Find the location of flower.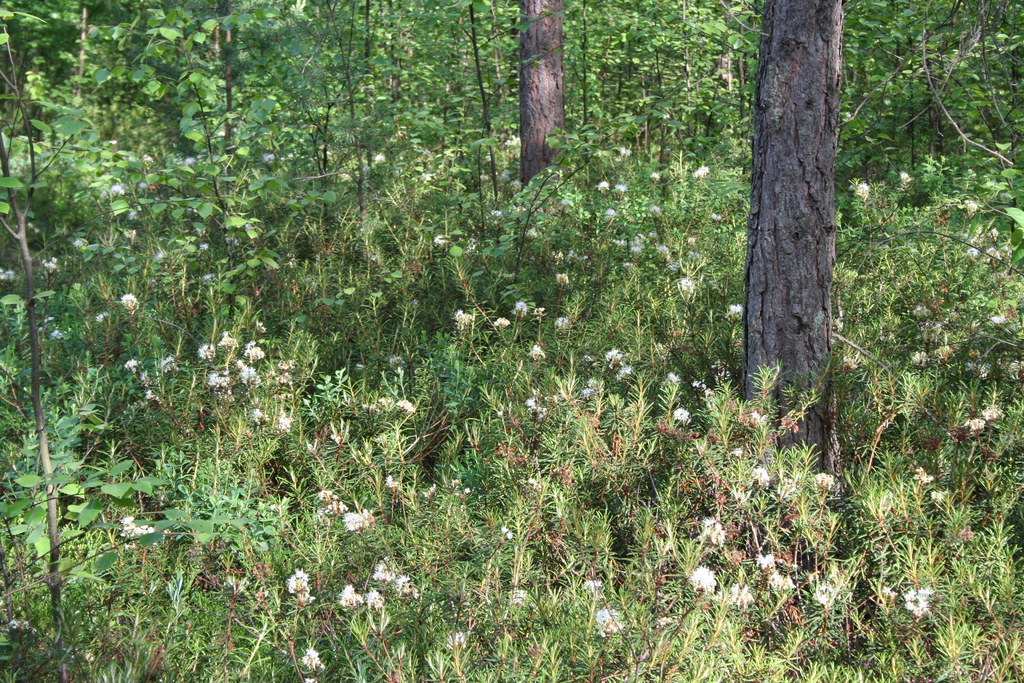
Location: [x1=728, y1=579, x2=754, y2=609].
